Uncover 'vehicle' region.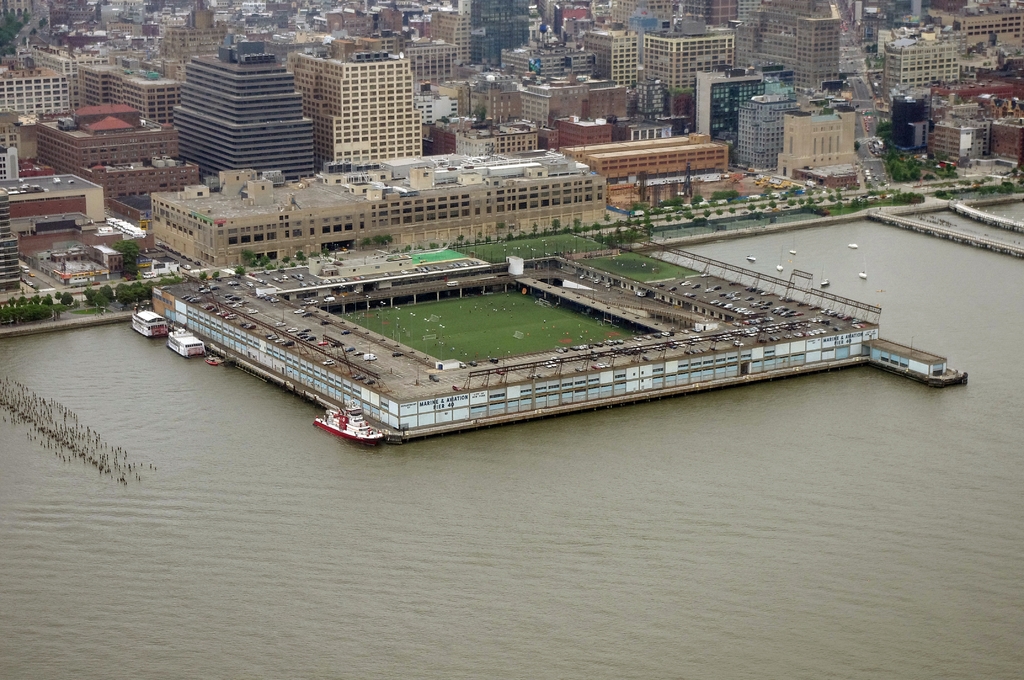
Uncovered: region(322, 359, 335, 368).
